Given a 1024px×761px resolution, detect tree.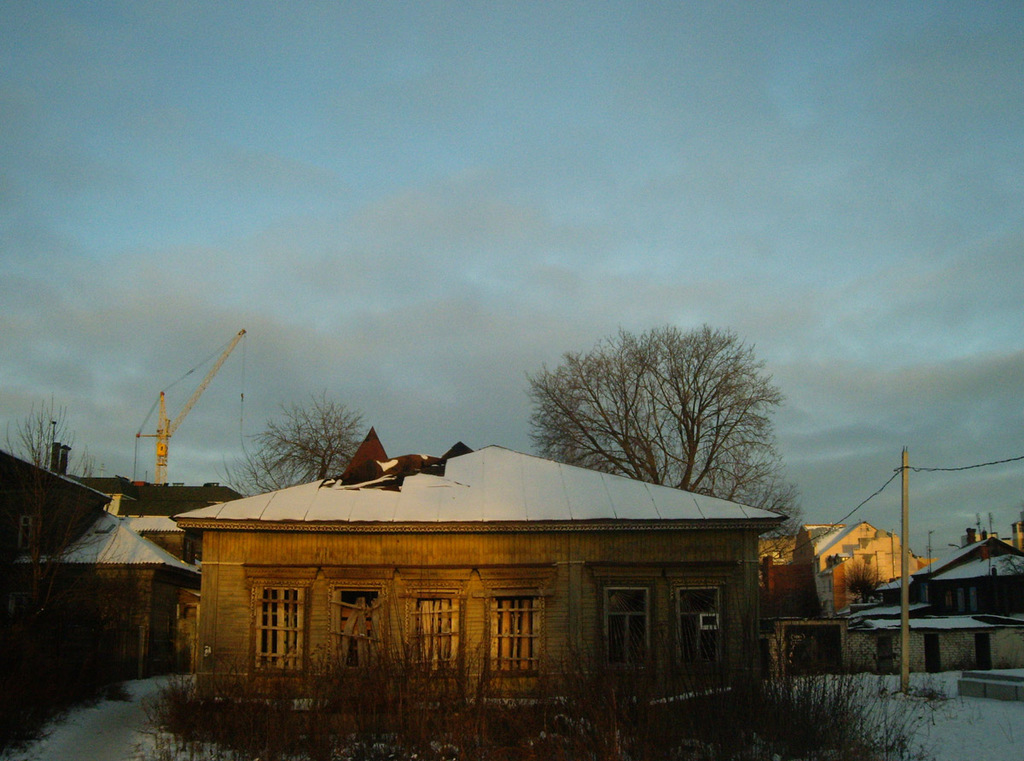
0/390/102/586.
